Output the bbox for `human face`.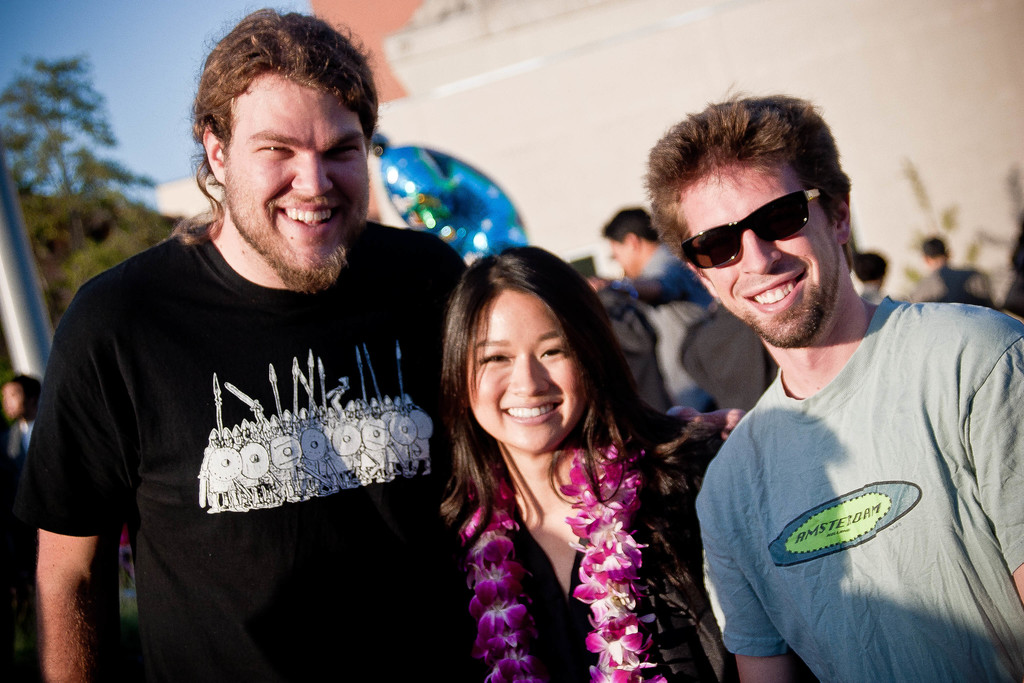
(x1=463, y1=290, x2=586, y2=457).
